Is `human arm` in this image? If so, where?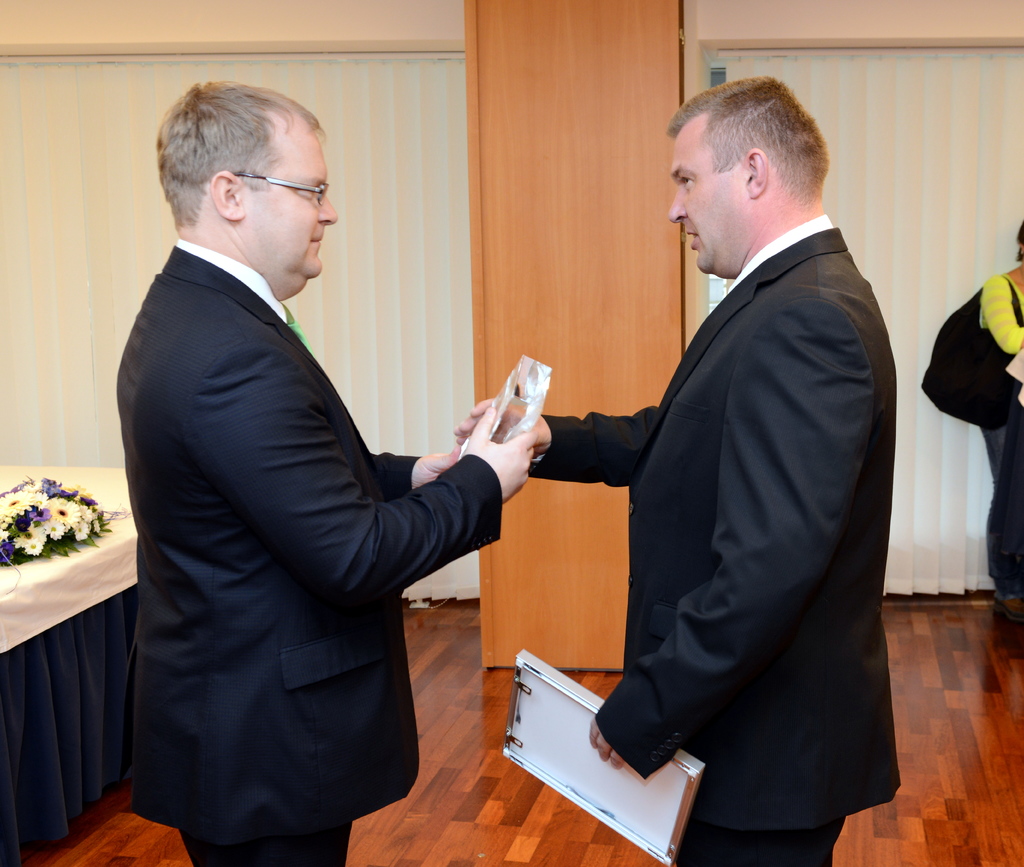
Yes, at x1=980, y1=280, x2=1023, y2=356.
